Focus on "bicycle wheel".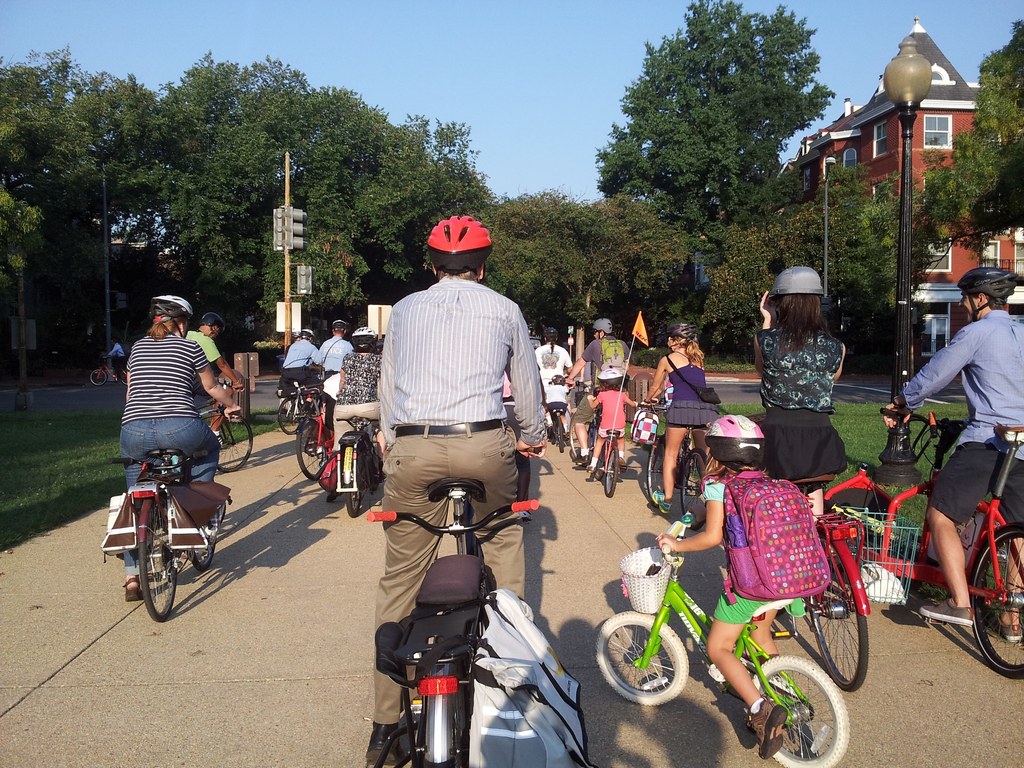
Focused at box(135, 492, 179, 621).
